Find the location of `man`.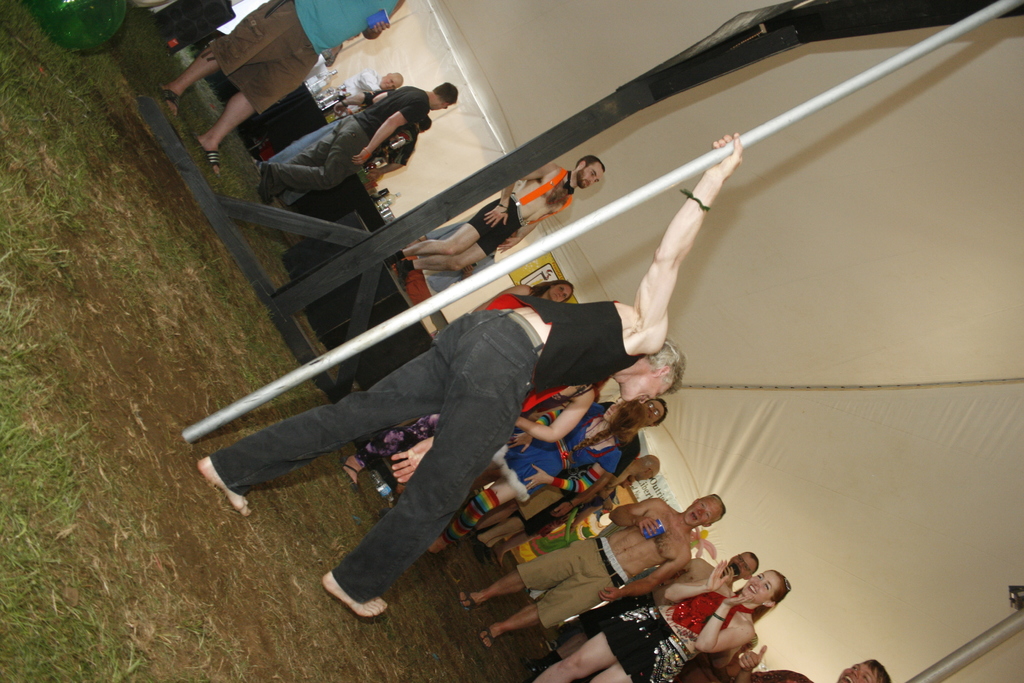
Location: detection(730, 659, 896, 682).
